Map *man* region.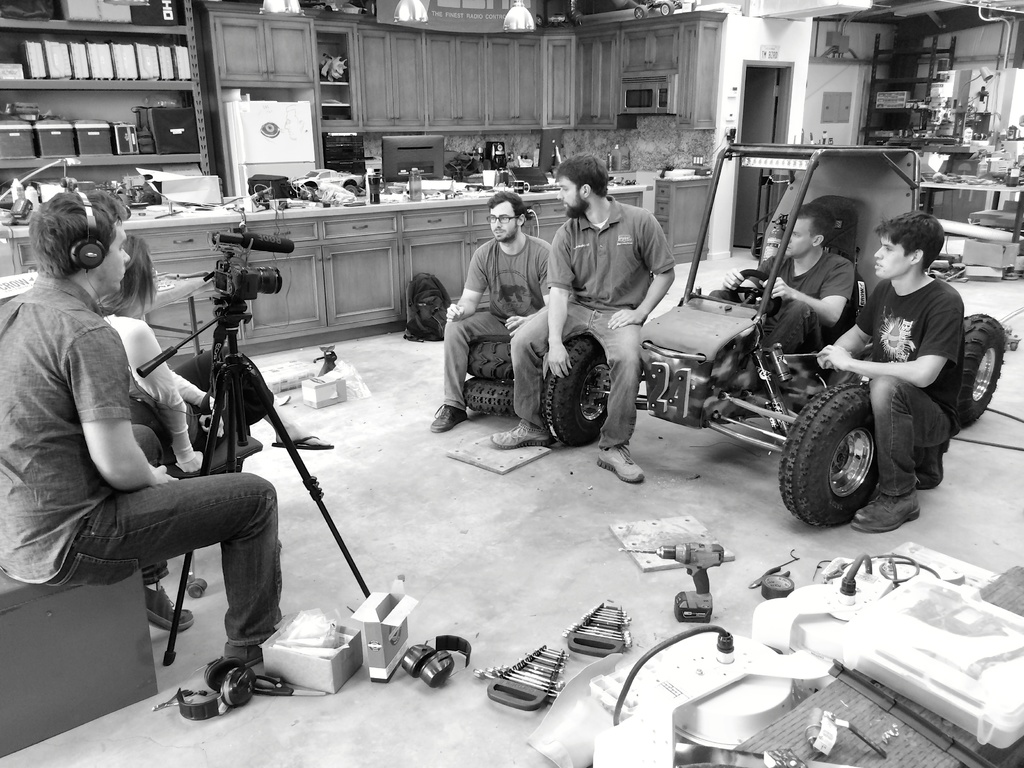
Mapped to 816/212/964/527.
